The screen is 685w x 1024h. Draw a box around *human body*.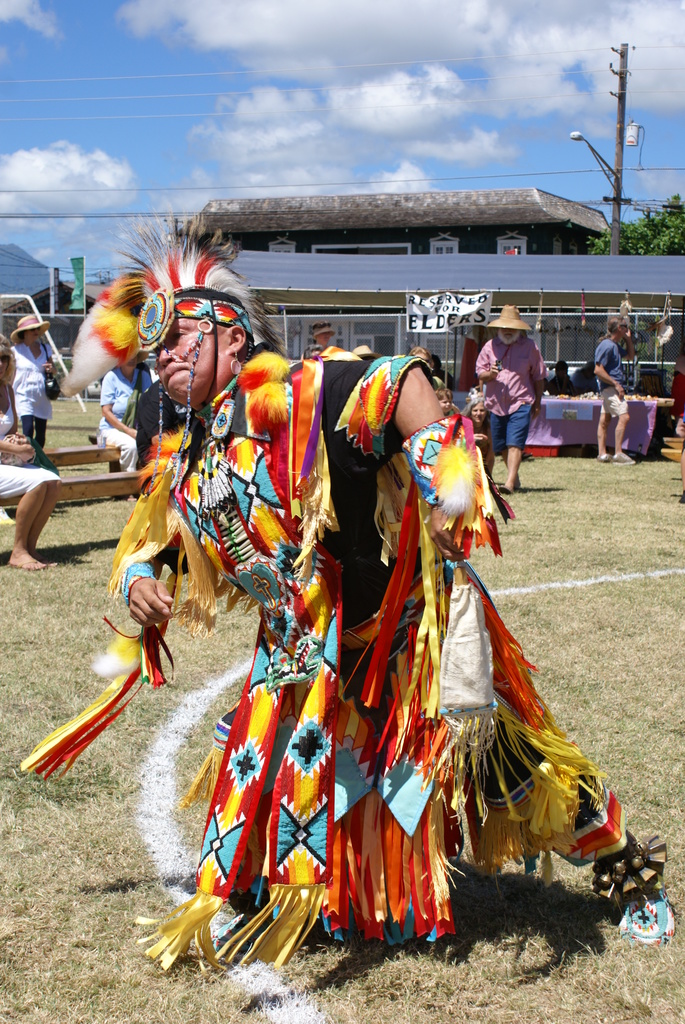
<box>0,386,61,572</box>.
